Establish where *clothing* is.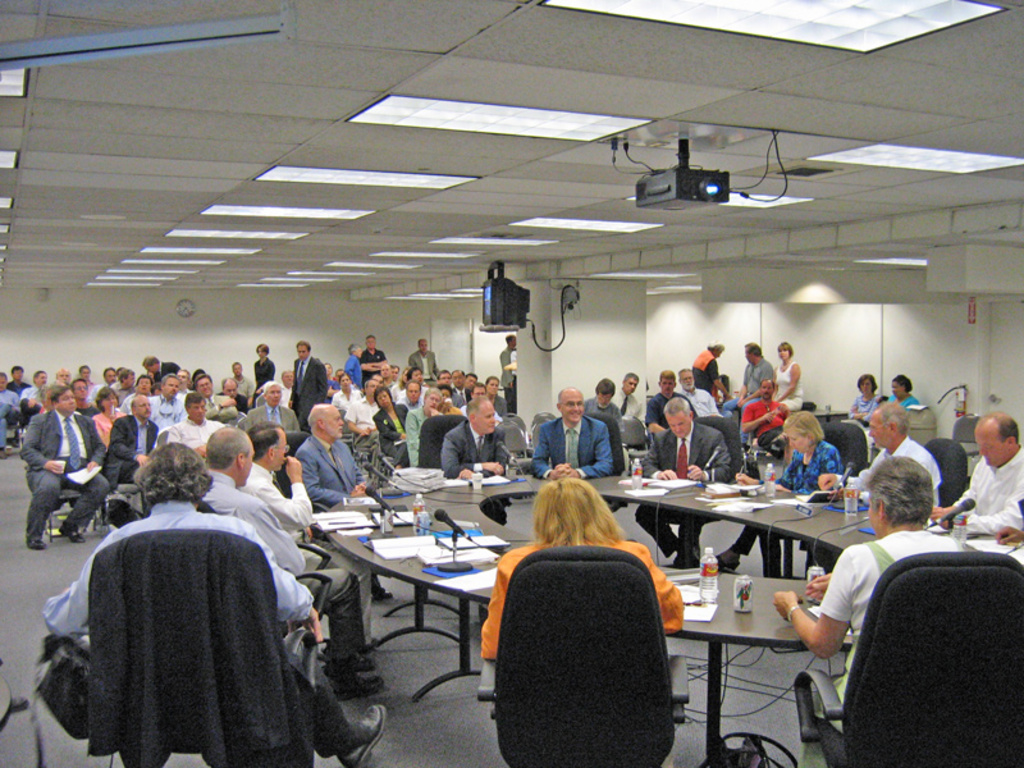
Established at Rect(119, 380, 133, 398).
